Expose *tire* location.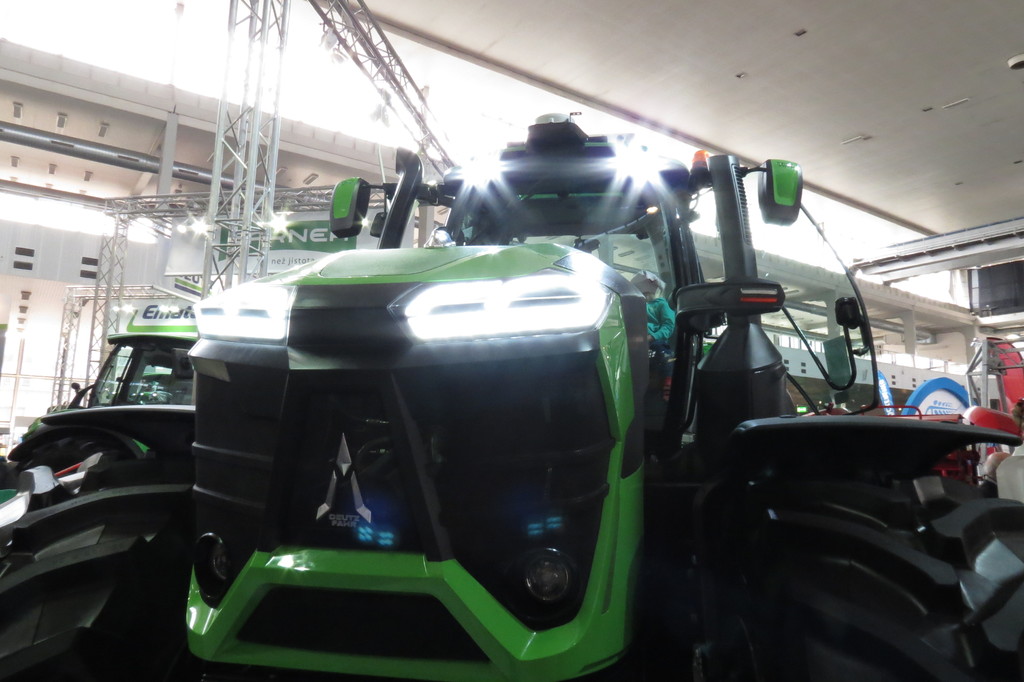
Exposed at l=683, t=455, r=1023, b=681.
